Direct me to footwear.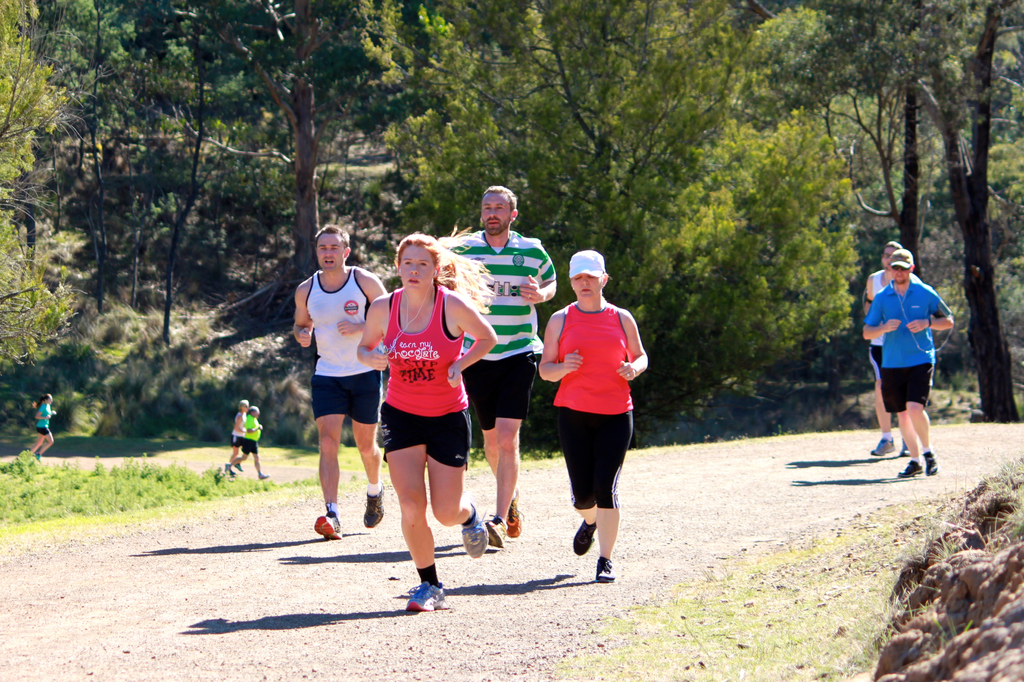
Direction: 924,448,937,475.
